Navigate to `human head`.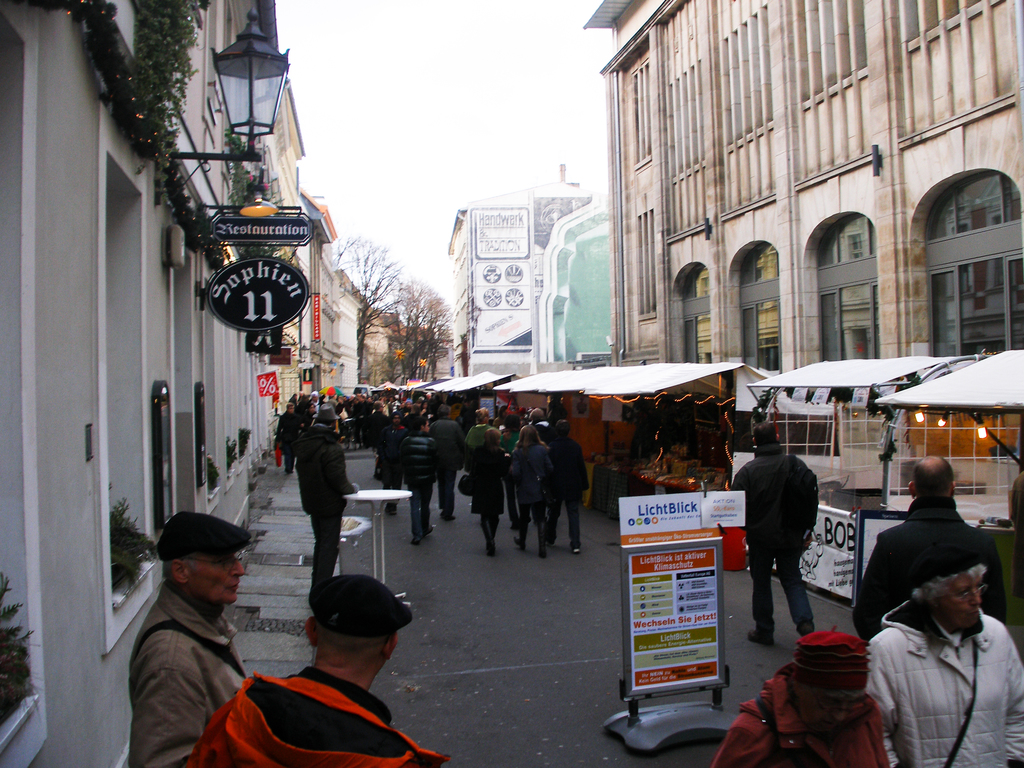
Navigation target: locate(792, 637, 868, 733).
